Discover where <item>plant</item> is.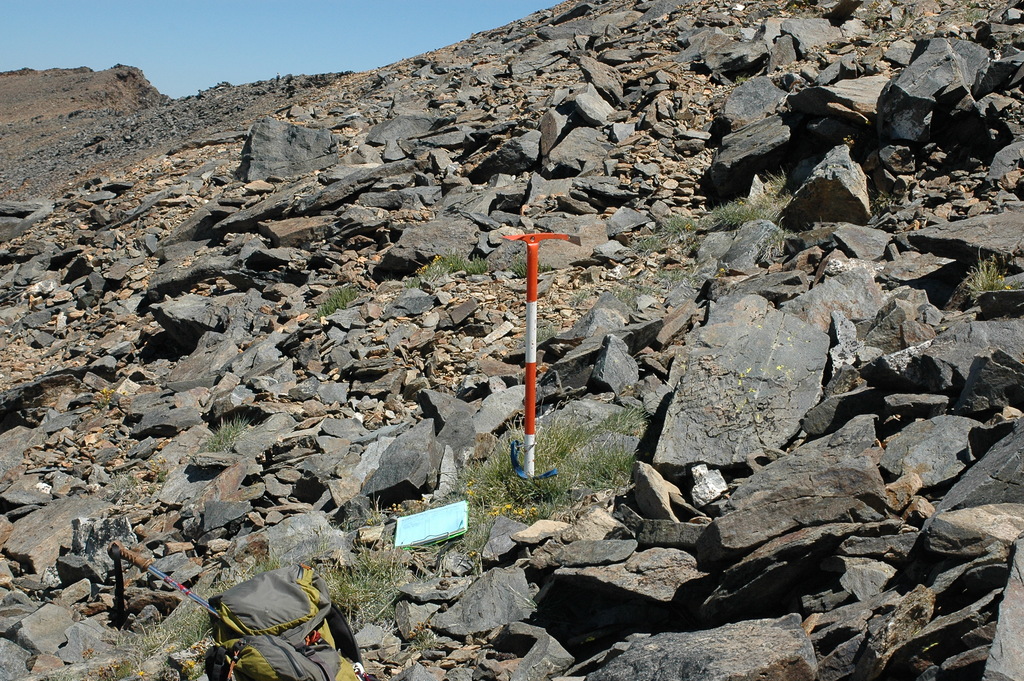
Discovered at (x1=317, y1=279, x2=358, y2=323).
